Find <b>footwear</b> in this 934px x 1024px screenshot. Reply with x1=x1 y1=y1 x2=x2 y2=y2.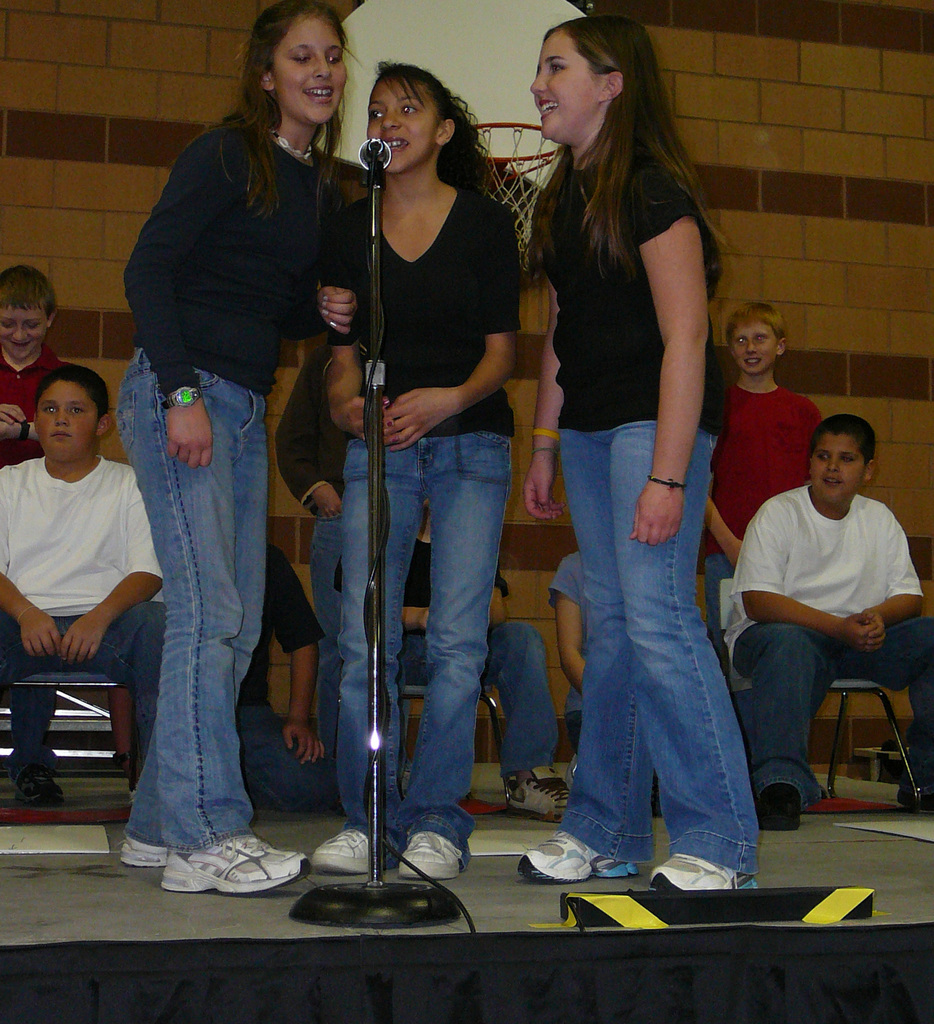
x1=520 y1=830 x2=638 y2=877.
